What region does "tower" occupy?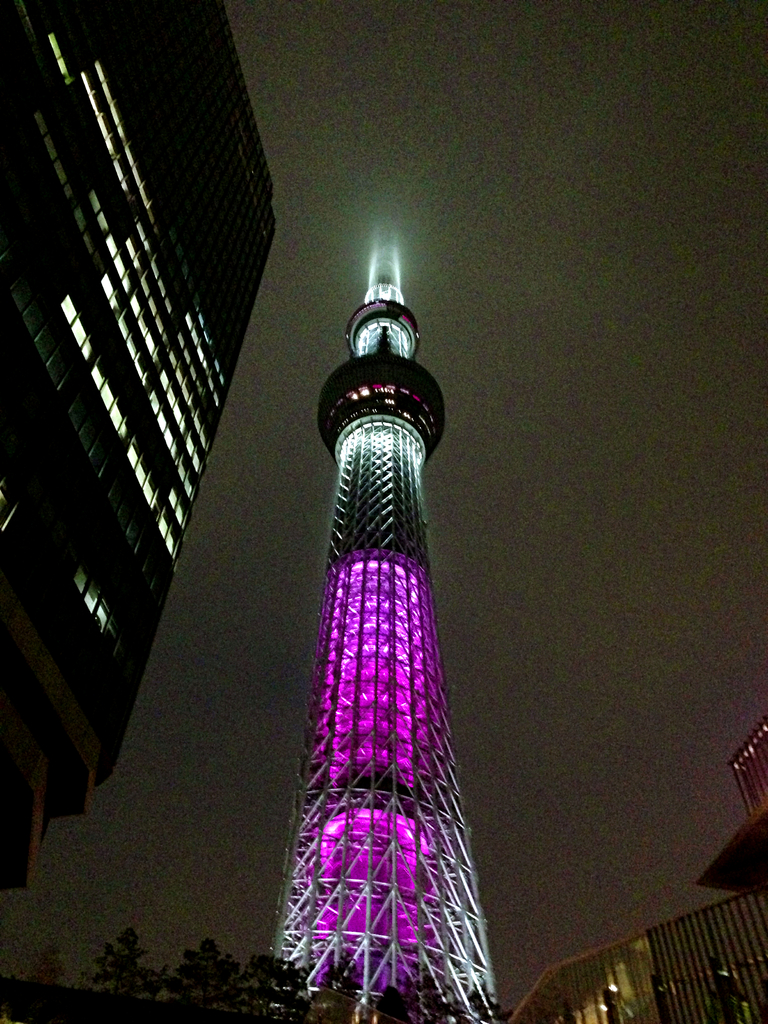
detection(723, 715, 767, 825).
